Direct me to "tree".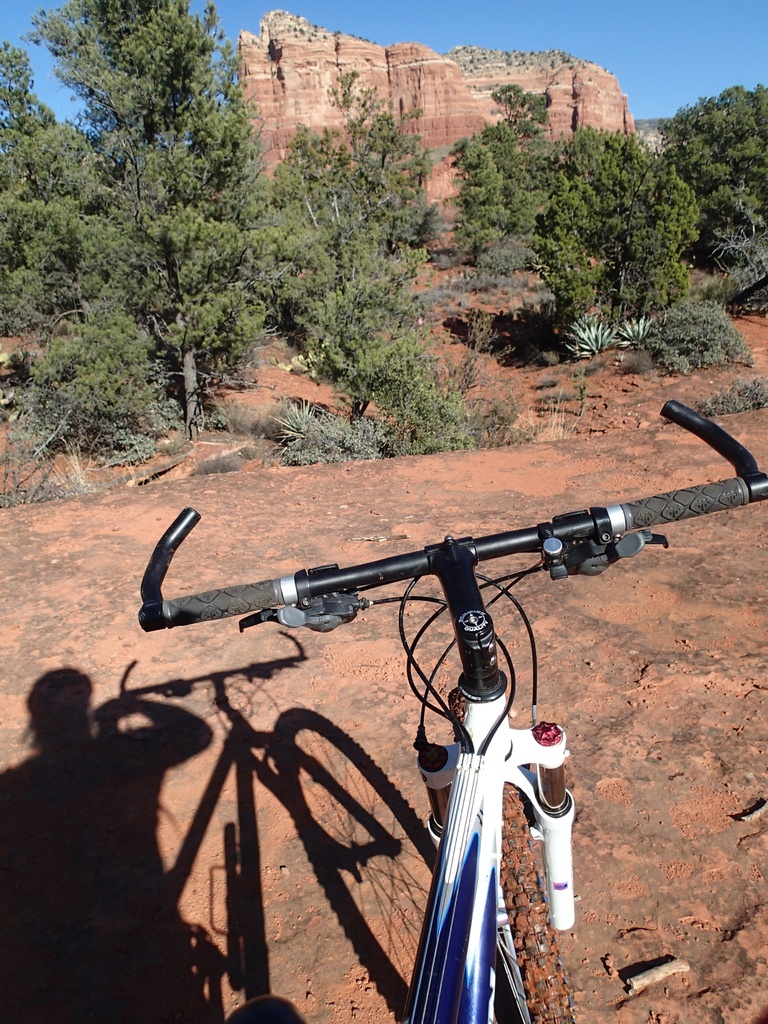
Direction: x1=453 y1=86 x2=551 y2=263.
